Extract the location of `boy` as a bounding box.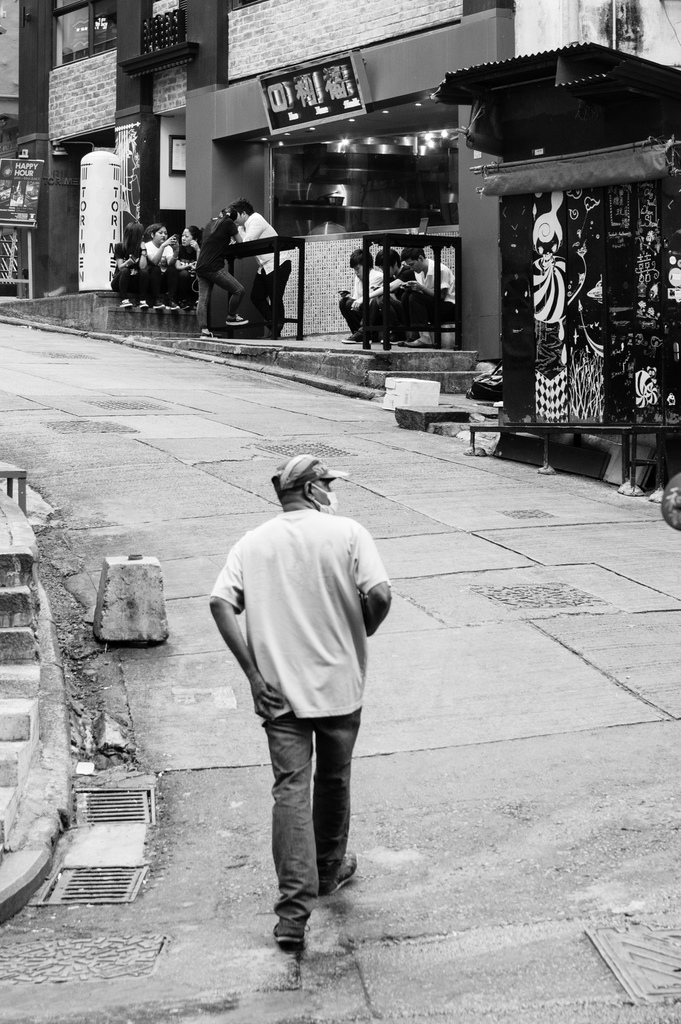
box=[226, 195, 291, 337].
